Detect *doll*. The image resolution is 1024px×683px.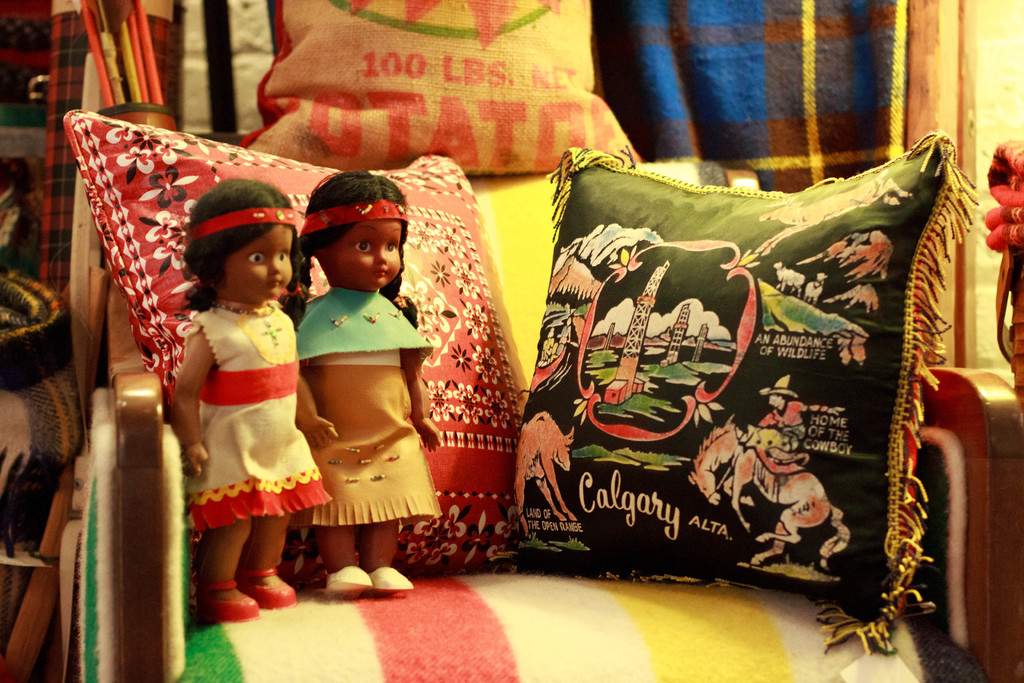
select_region(294, 165, 441, 590).
